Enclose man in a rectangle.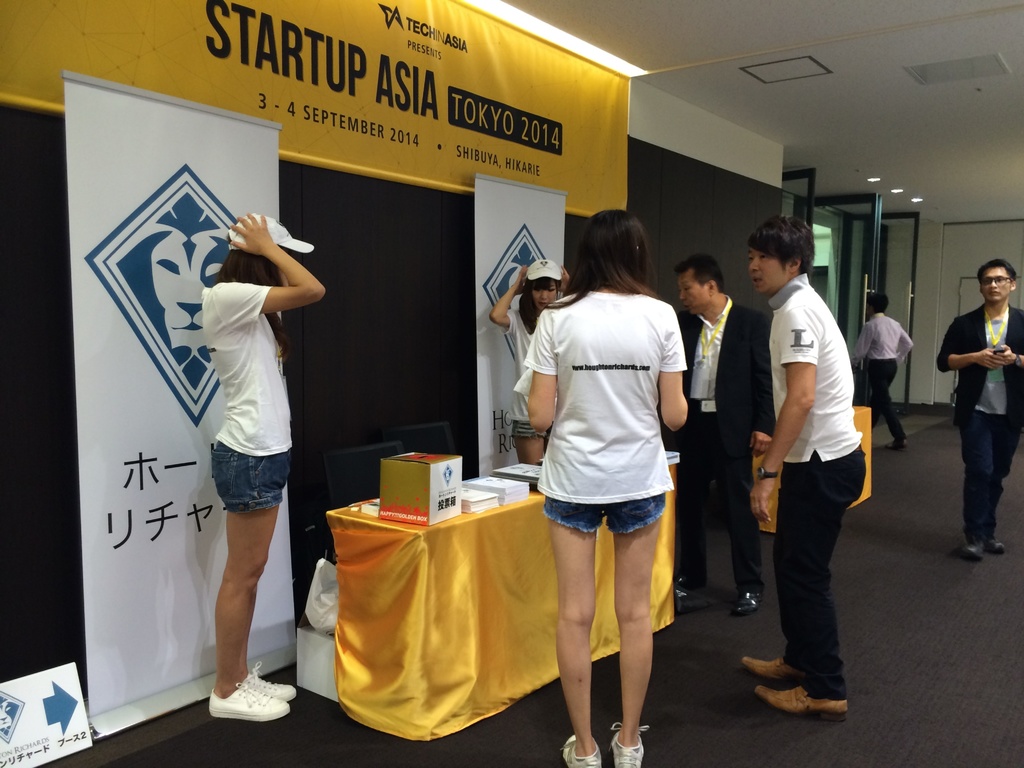
[x1=669, y1=252, x2=764, y2=620].
